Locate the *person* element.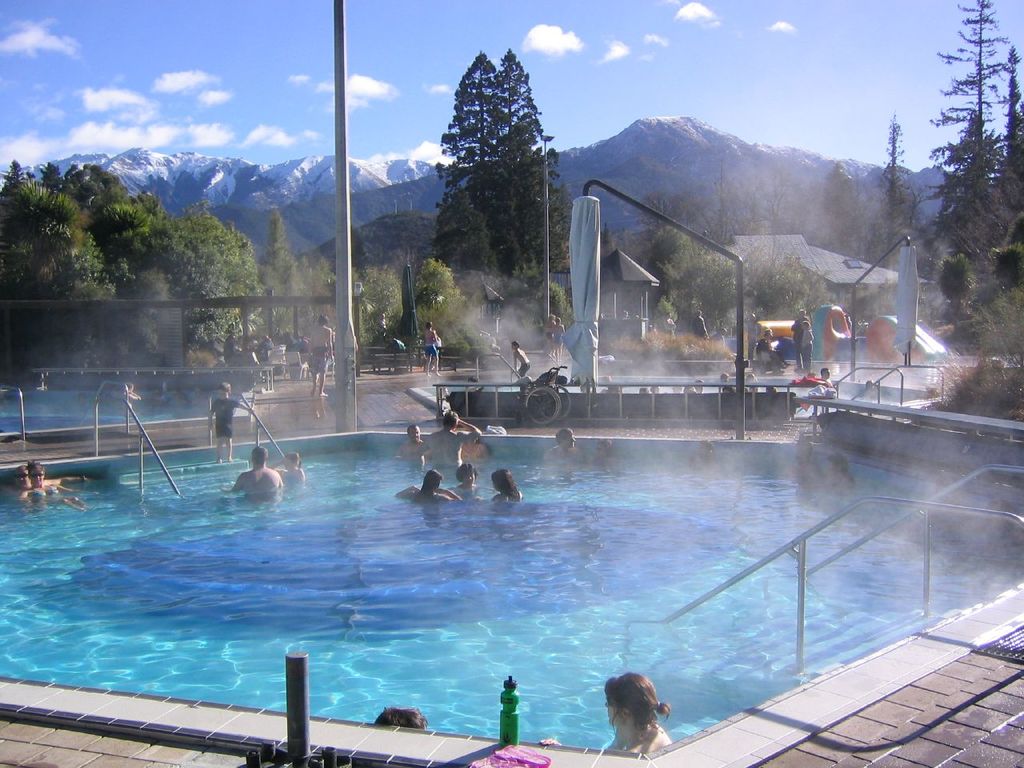
Element bbox: [450, 461, 482, 498].
